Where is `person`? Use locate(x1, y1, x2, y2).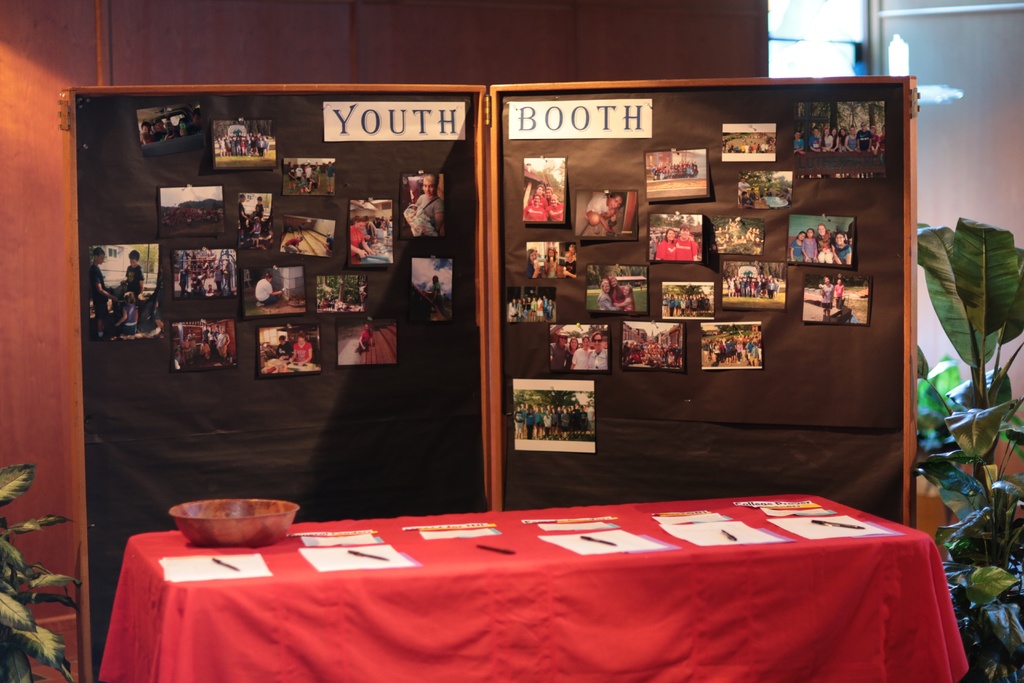
locate(562, 342, 578, 383).
